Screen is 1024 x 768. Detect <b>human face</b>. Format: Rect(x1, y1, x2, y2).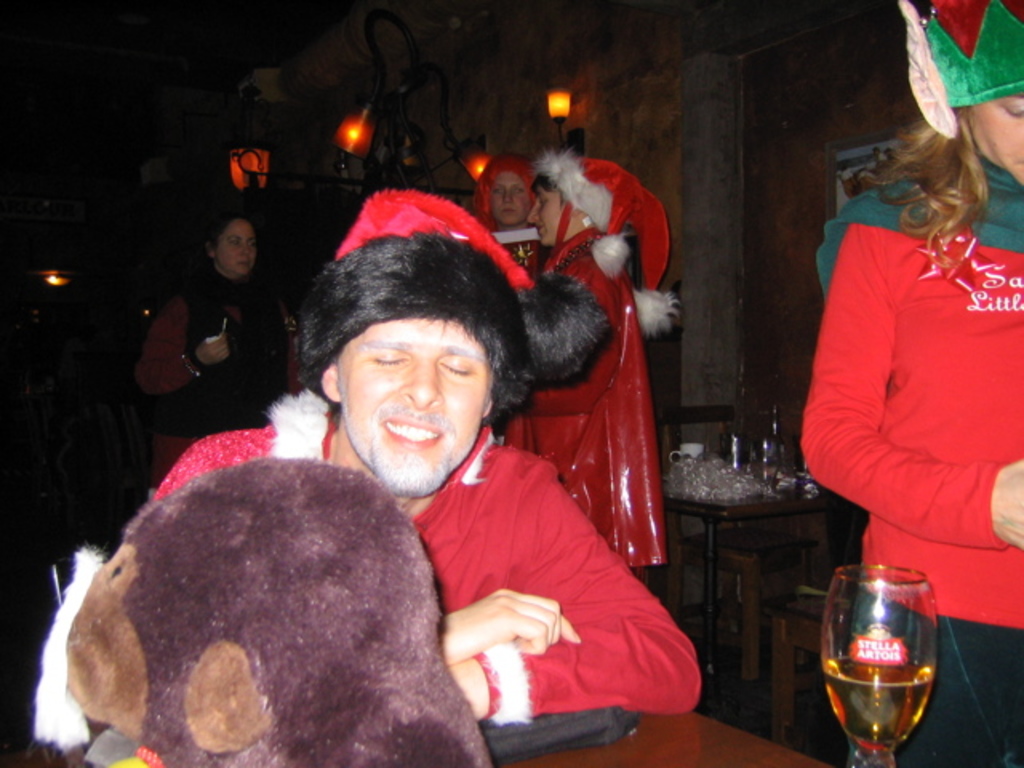
Rect(962, 90, 1022, 190).
